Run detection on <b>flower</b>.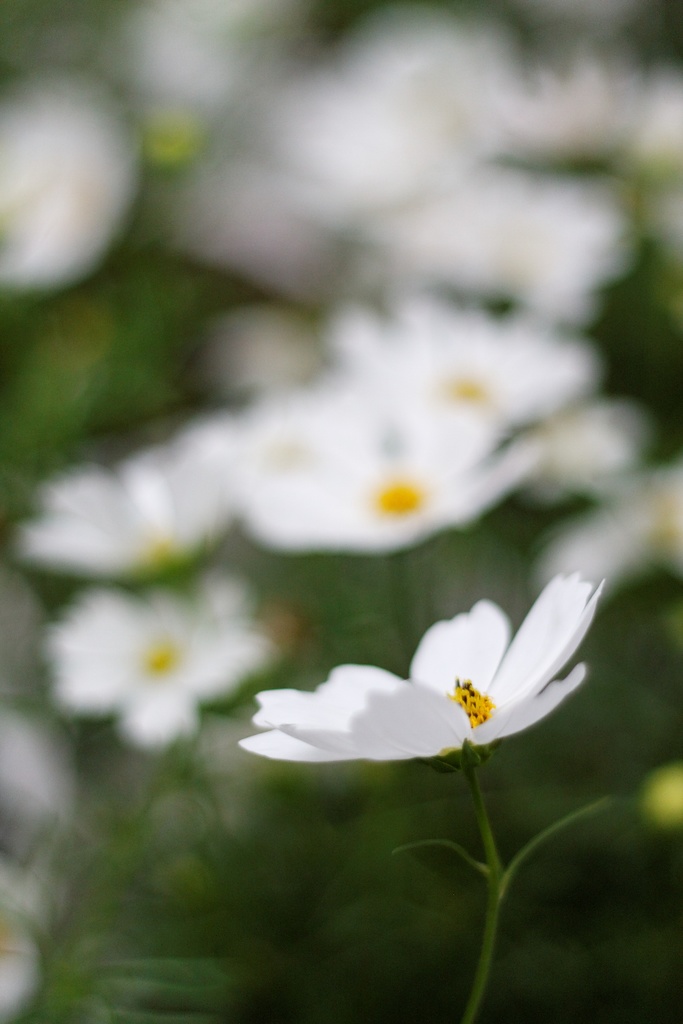
Result: [left=19, top=417, right=258, bottom=566].
